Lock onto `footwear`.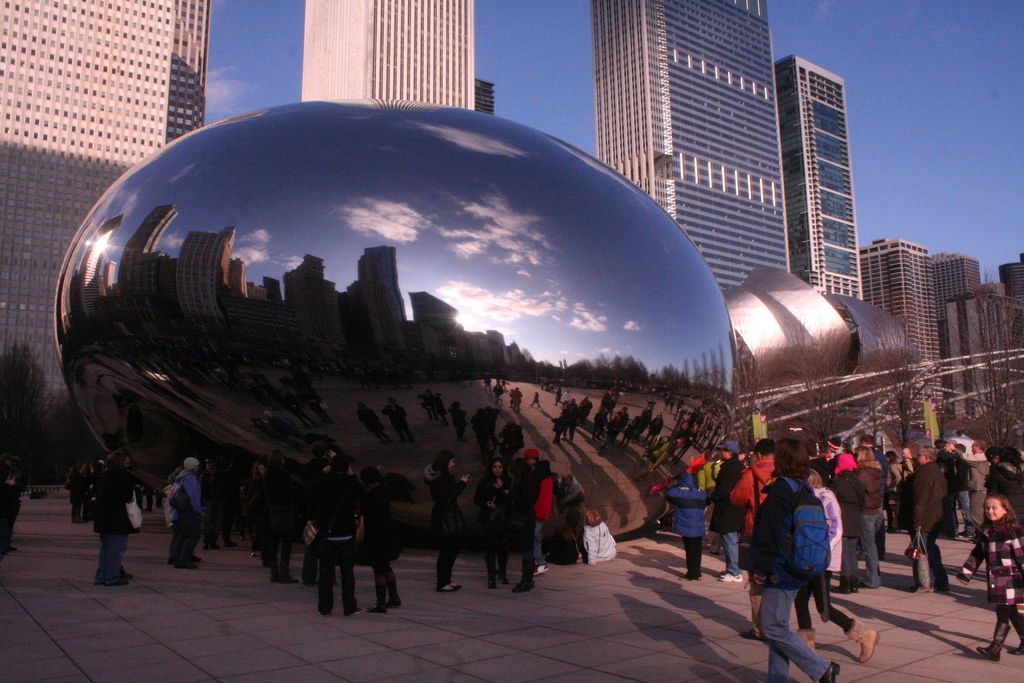
Locked: detection(978, 619, 1011, 662).
